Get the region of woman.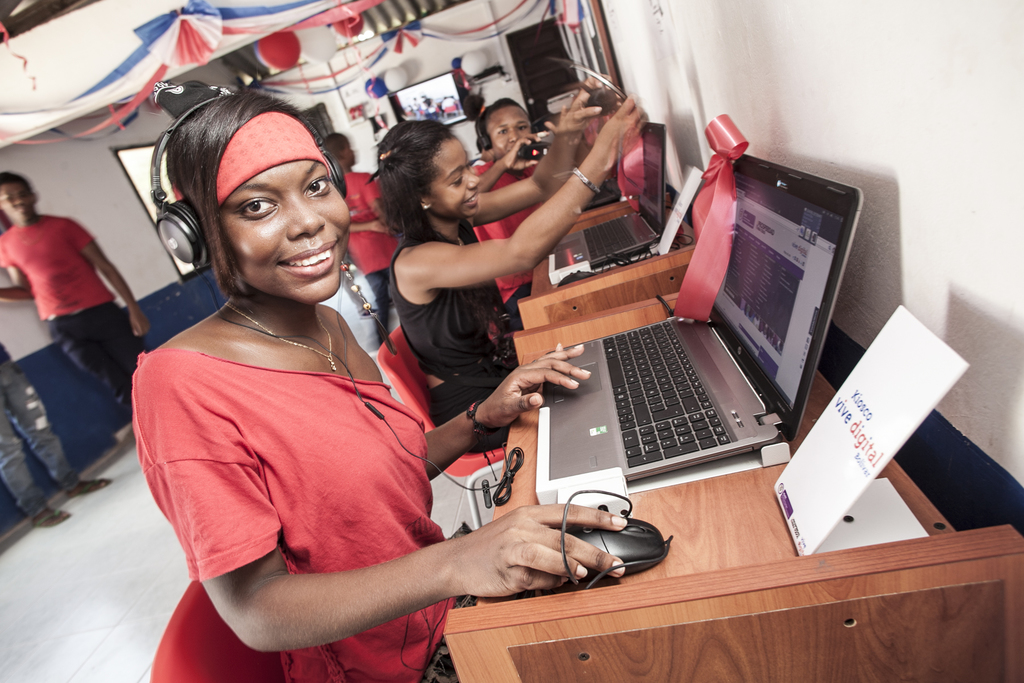
{"x1": 375, "y1": 110, "x2": 664, "y2": 423}.
